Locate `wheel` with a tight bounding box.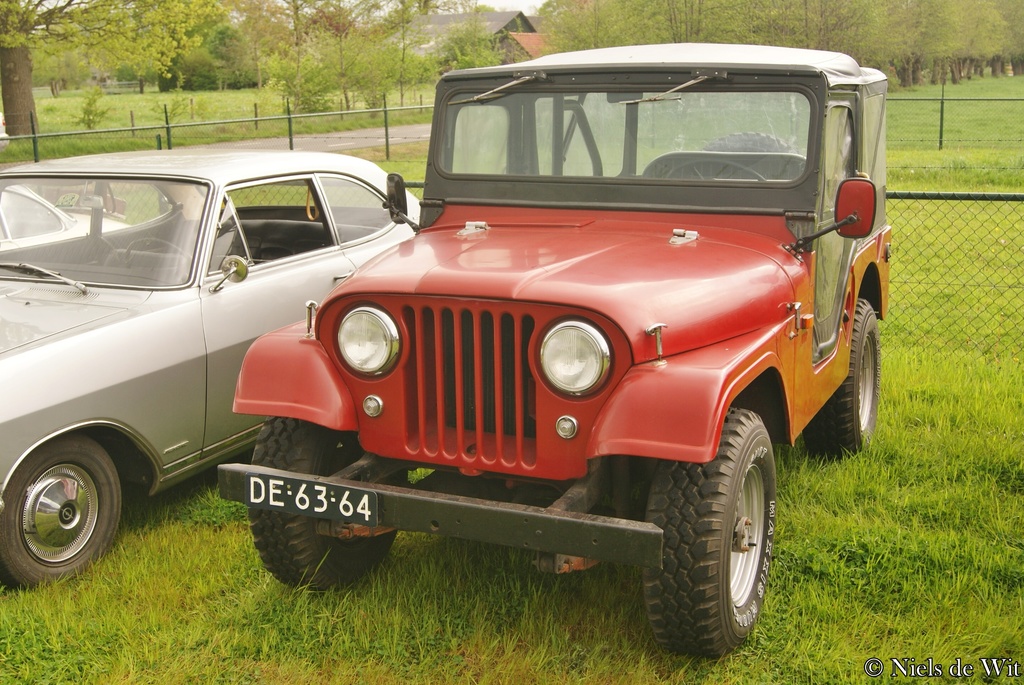
box=[639, 411, 786, 655].
